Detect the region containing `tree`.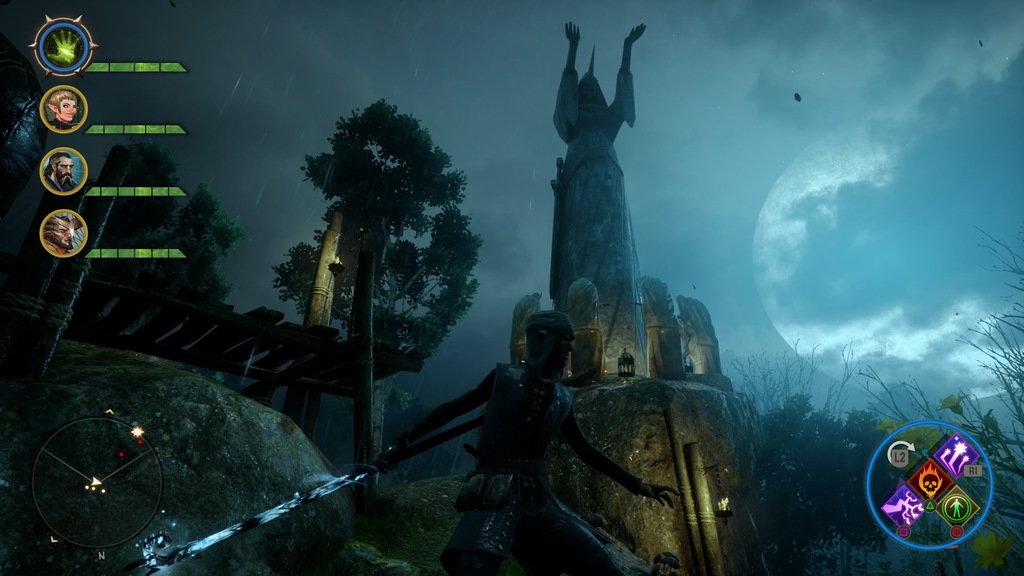
[862,232,1023,575].
